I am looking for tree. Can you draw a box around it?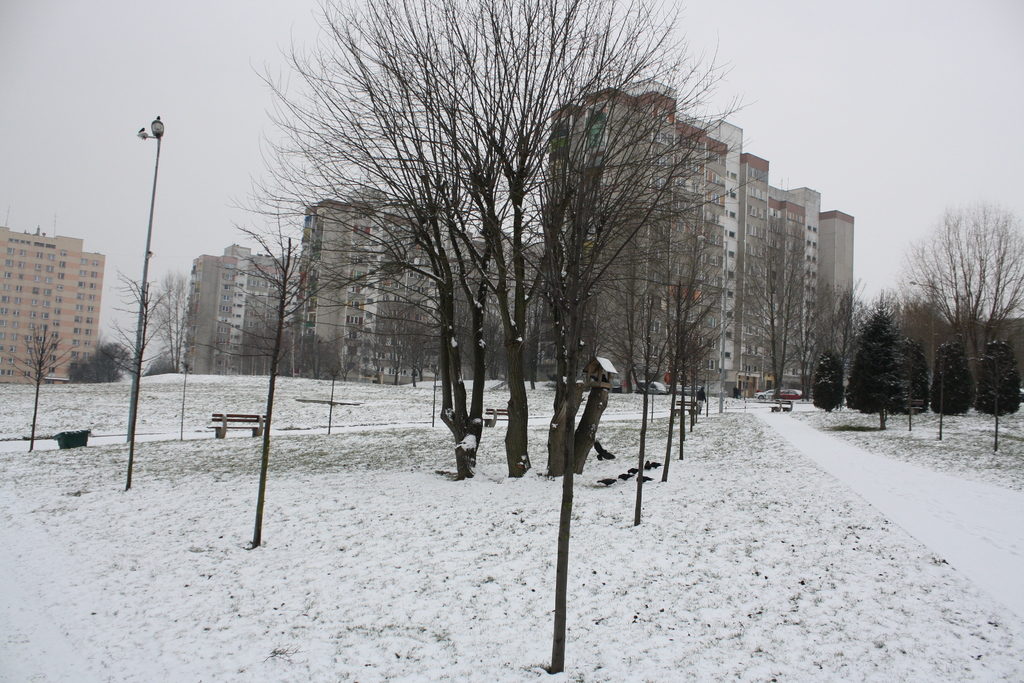
Sure, the bounding box is crop(232, 0, 742, 485).
